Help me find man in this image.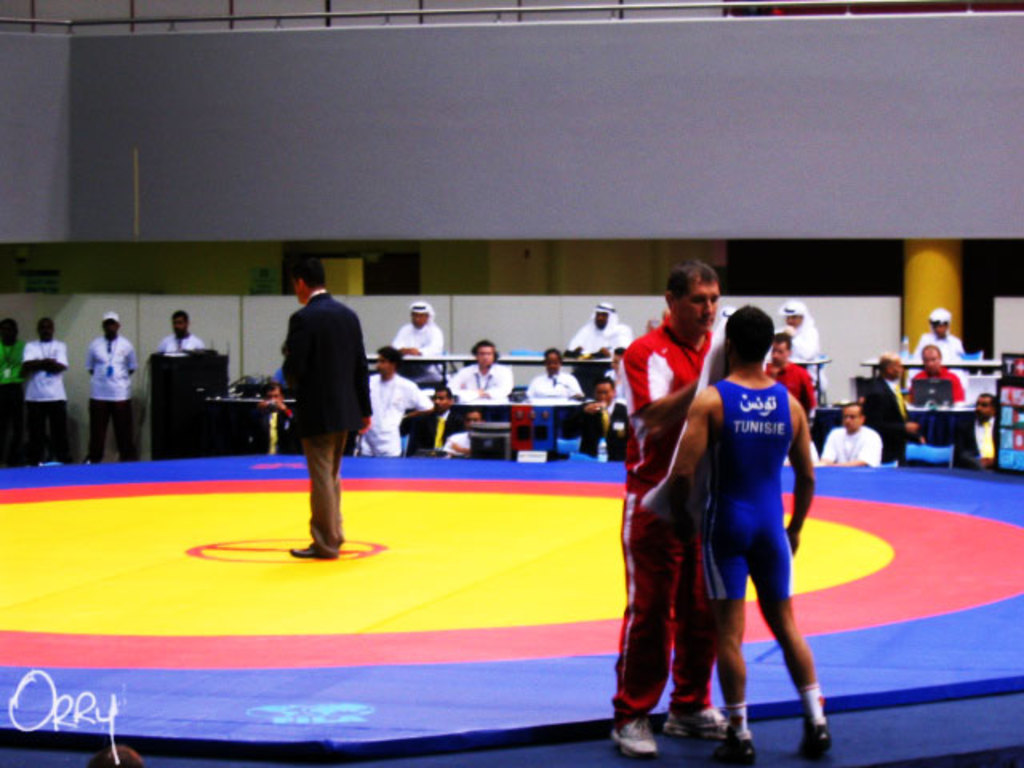
Found it: [901,342,963,411].
